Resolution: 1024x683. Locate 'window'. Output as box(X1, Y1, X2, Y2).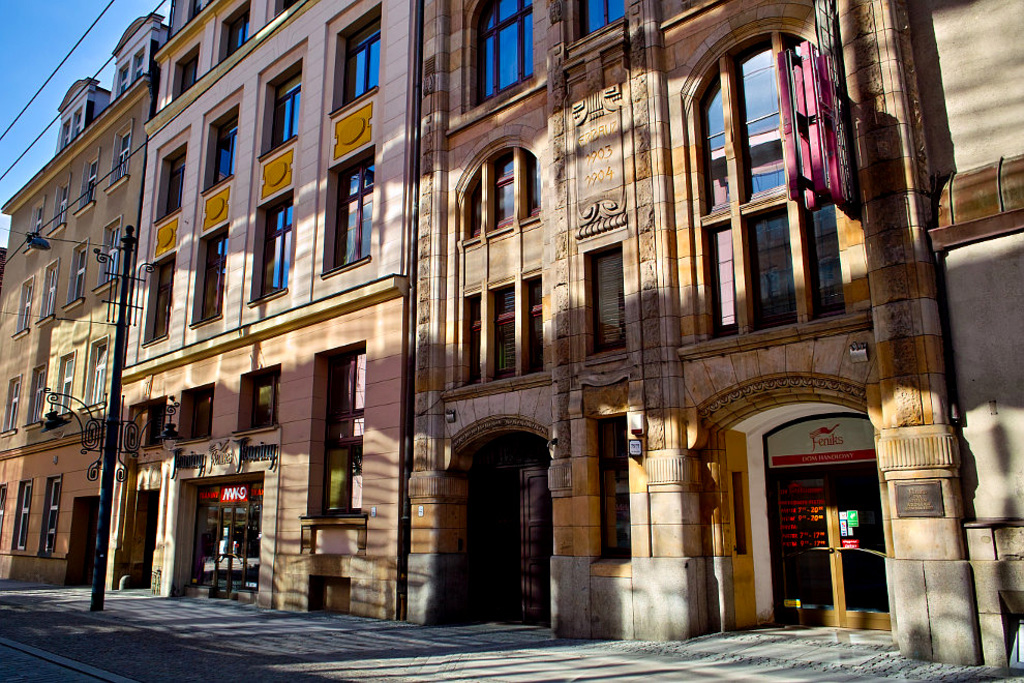
box(220, 13, 249, 56).
